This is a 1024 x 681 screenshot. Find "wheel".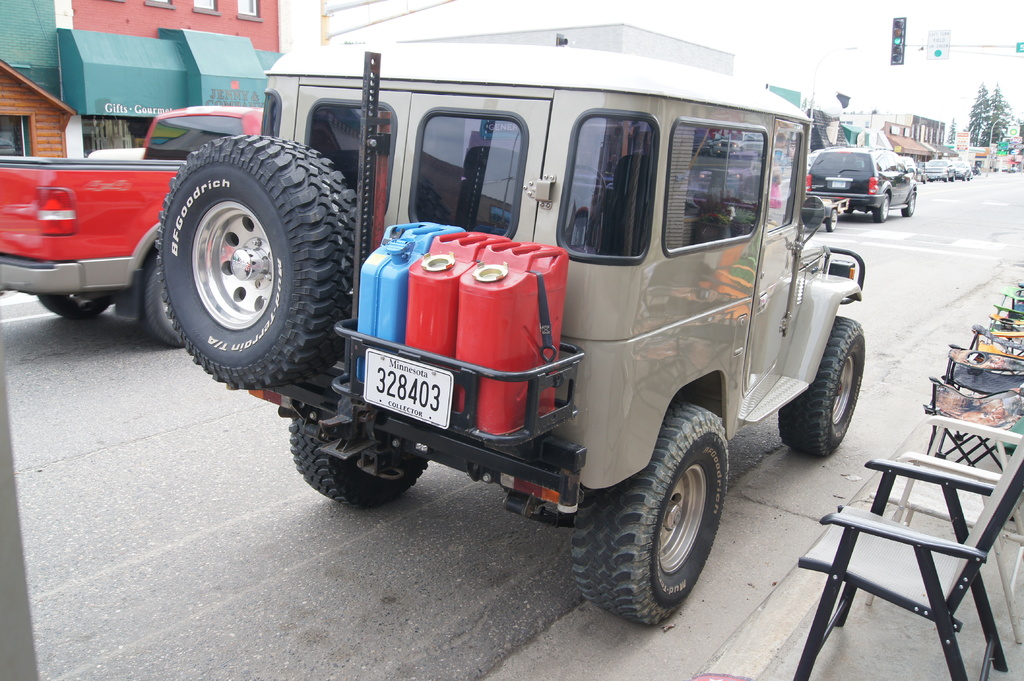
Bounding box: [900,191,918,220].
